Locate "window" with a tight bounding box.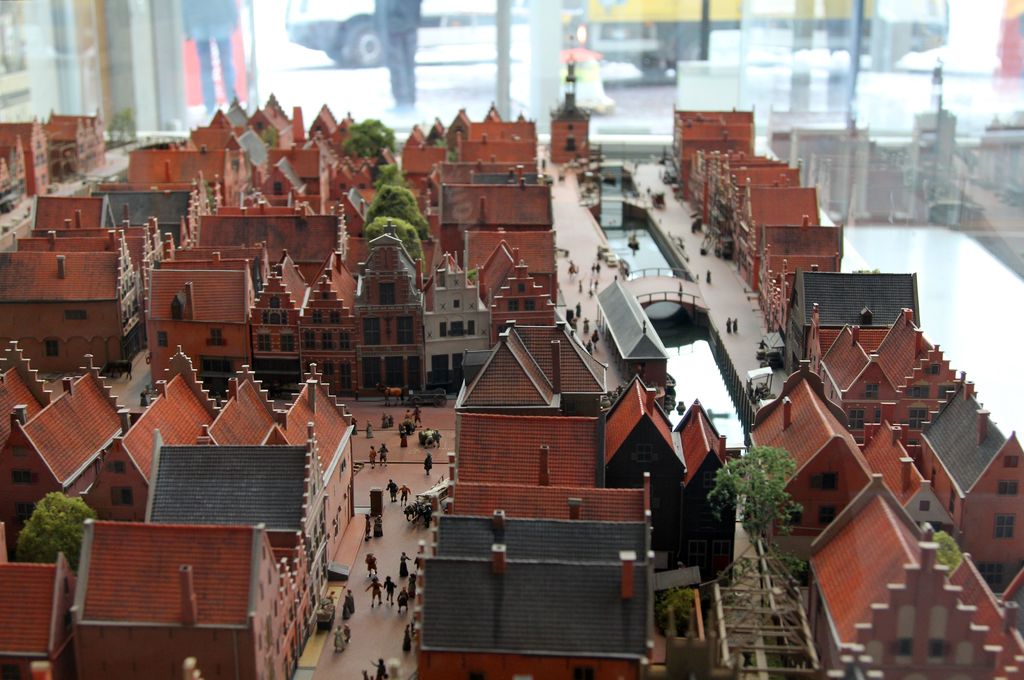
[281, 335, 293, 350].
